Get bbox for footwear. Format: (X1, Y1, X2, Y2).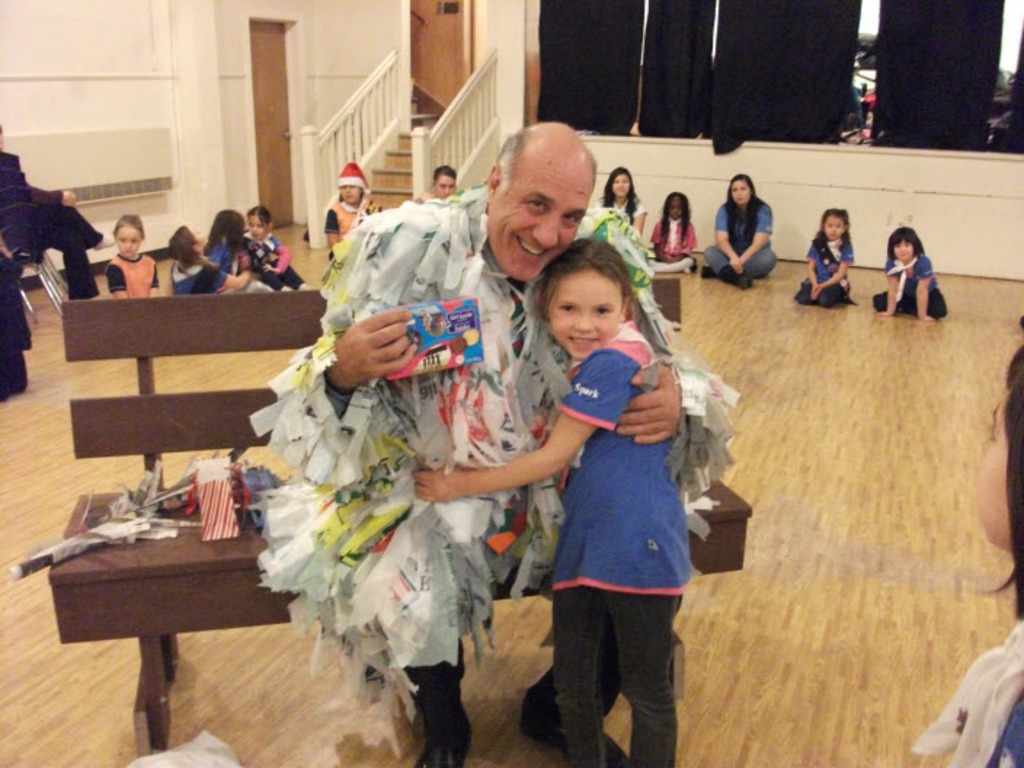
(416, 719, 467, 767).
